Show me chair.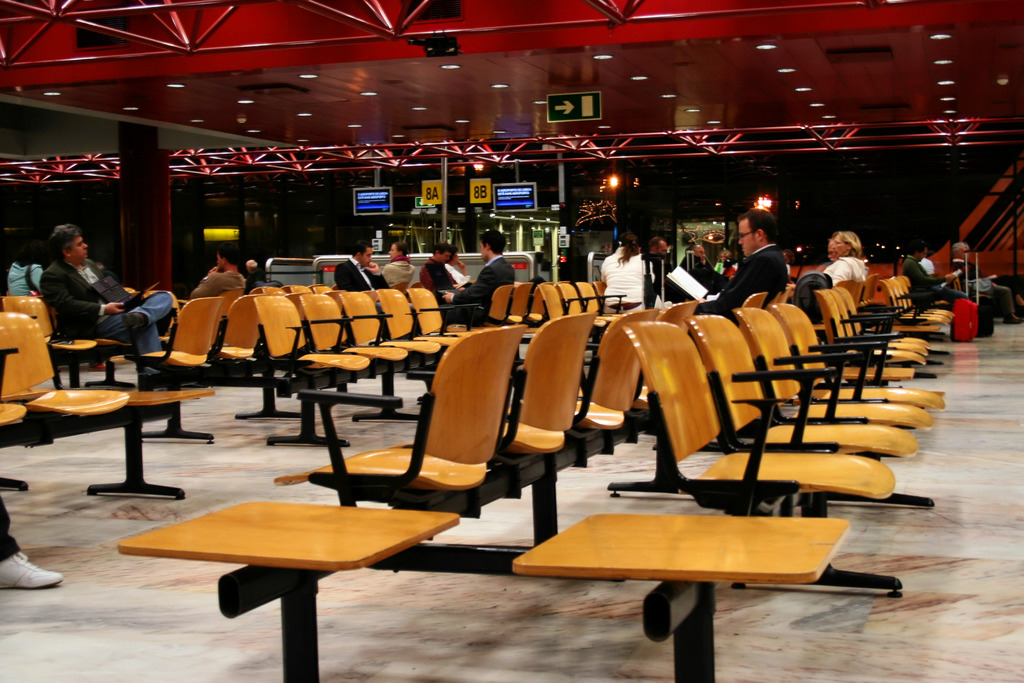
chair is here: Rect(478, 286, 511, 315).
